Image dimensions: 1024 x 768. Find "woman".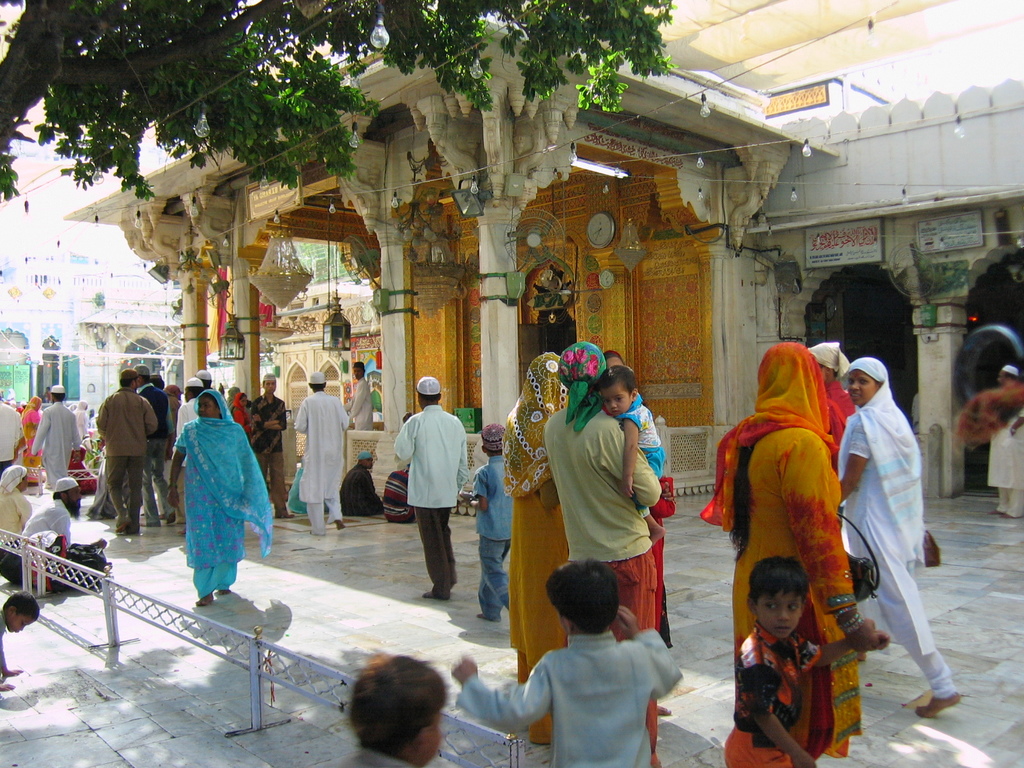
x1=714, y1=338, x2=891, y2=727.
